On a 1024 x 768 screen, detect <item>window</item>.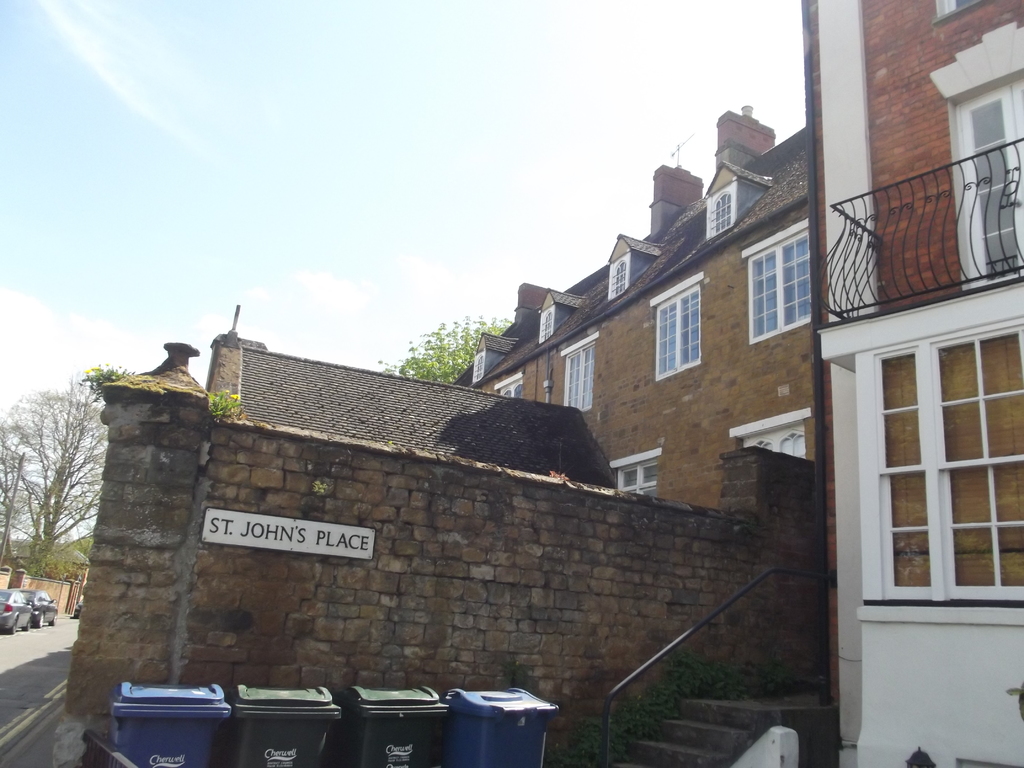
select_region(492, 372, 524, 401).
